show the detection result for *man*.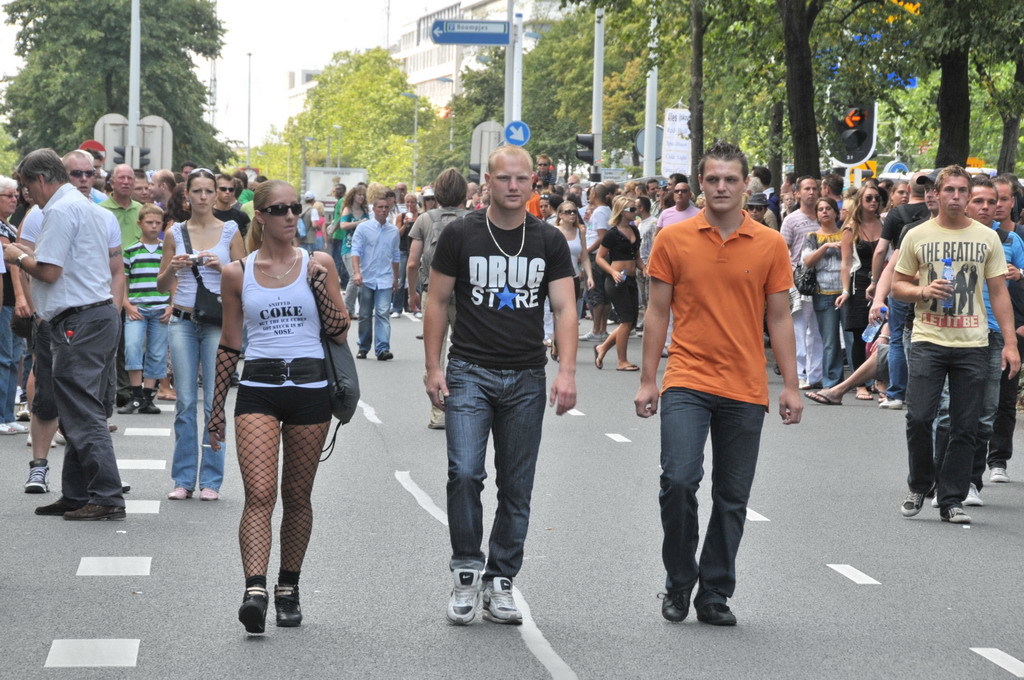
bbox=(895, 165, 1017, 522).
